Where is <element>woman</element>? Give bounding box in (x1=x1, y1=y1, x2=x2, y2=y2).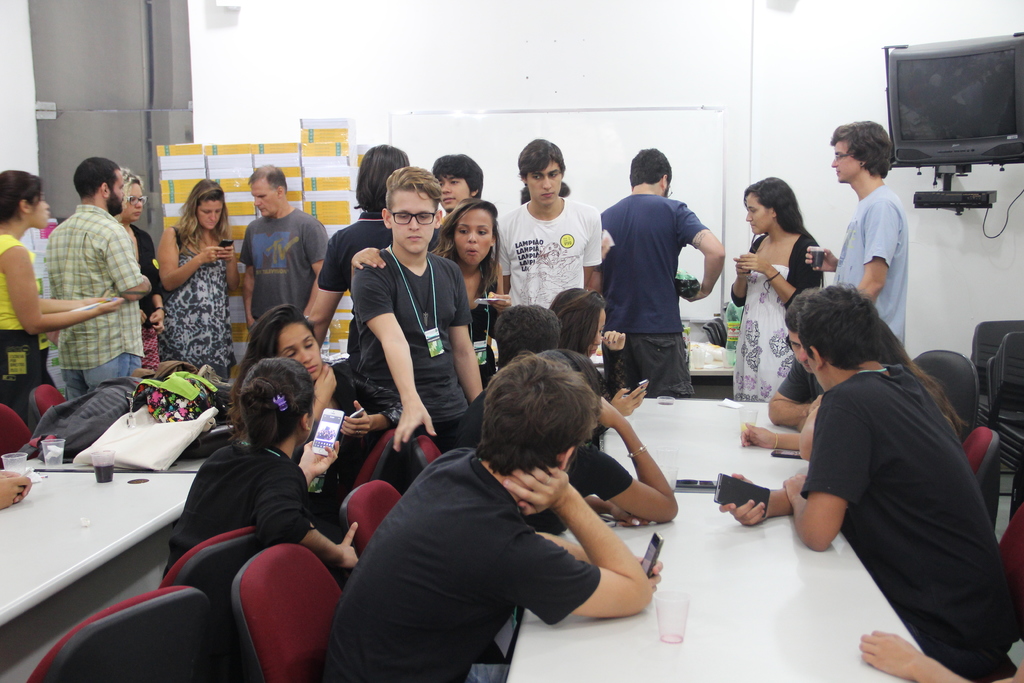
(x1=163, y1=354, x2=354, y2=578).
